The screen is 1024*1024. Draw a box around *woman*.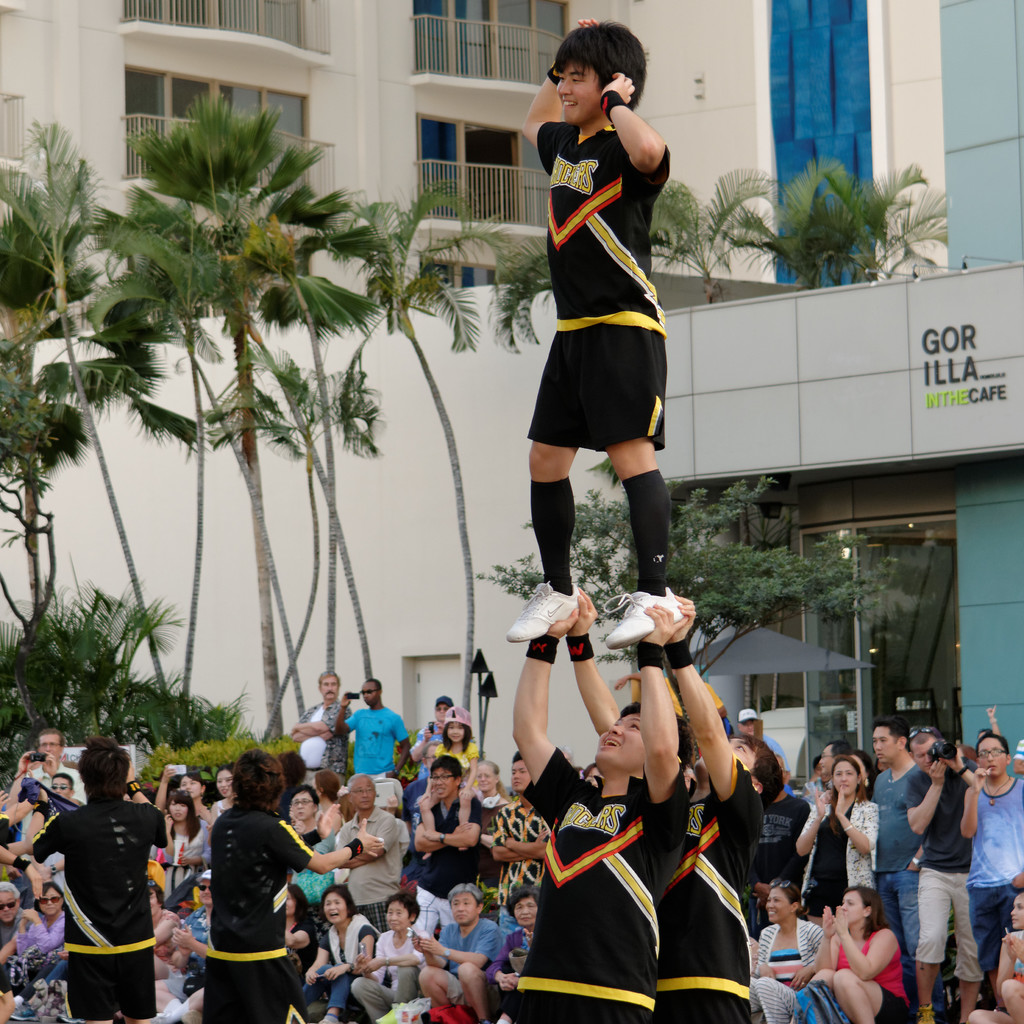
x1=800, y1=893, x2=908, y2=1023.
